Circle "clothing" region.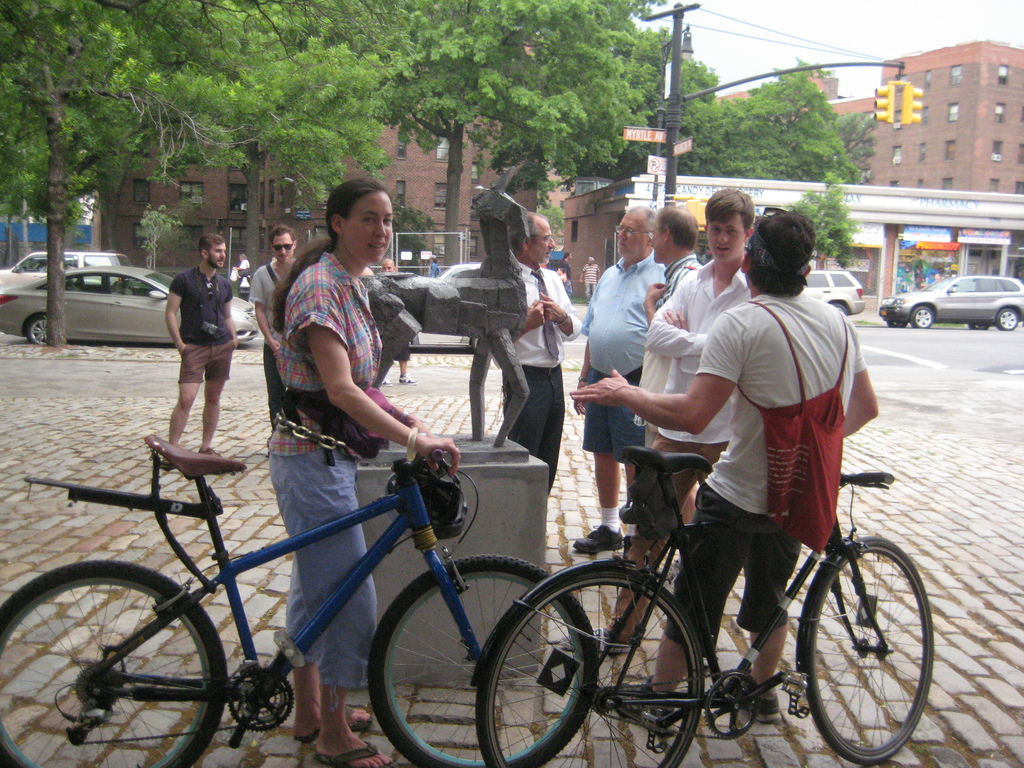
Region: {"x1": 639, "y1": 260, "x2": 752, "y2": 542}.
